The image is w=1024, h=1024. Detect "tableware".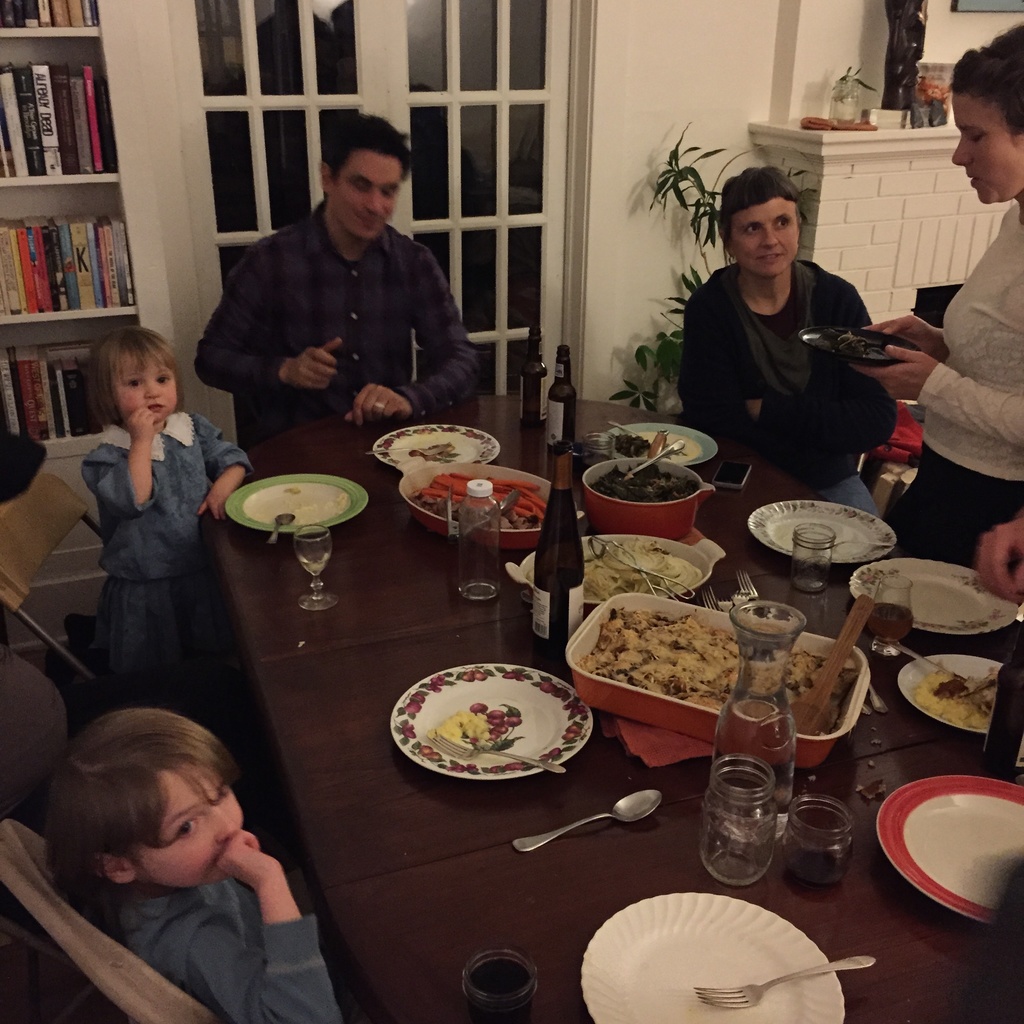
Detection: [900, 652, 1005, 732].
